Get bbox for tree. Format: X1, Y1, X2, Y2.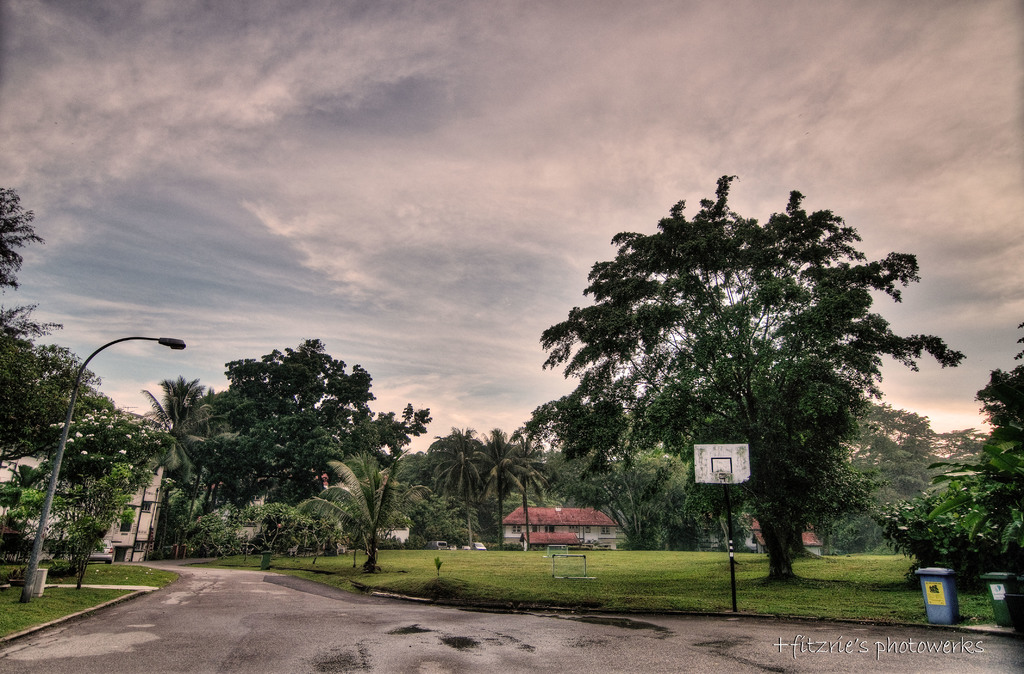
203, 494, 342, 578.
